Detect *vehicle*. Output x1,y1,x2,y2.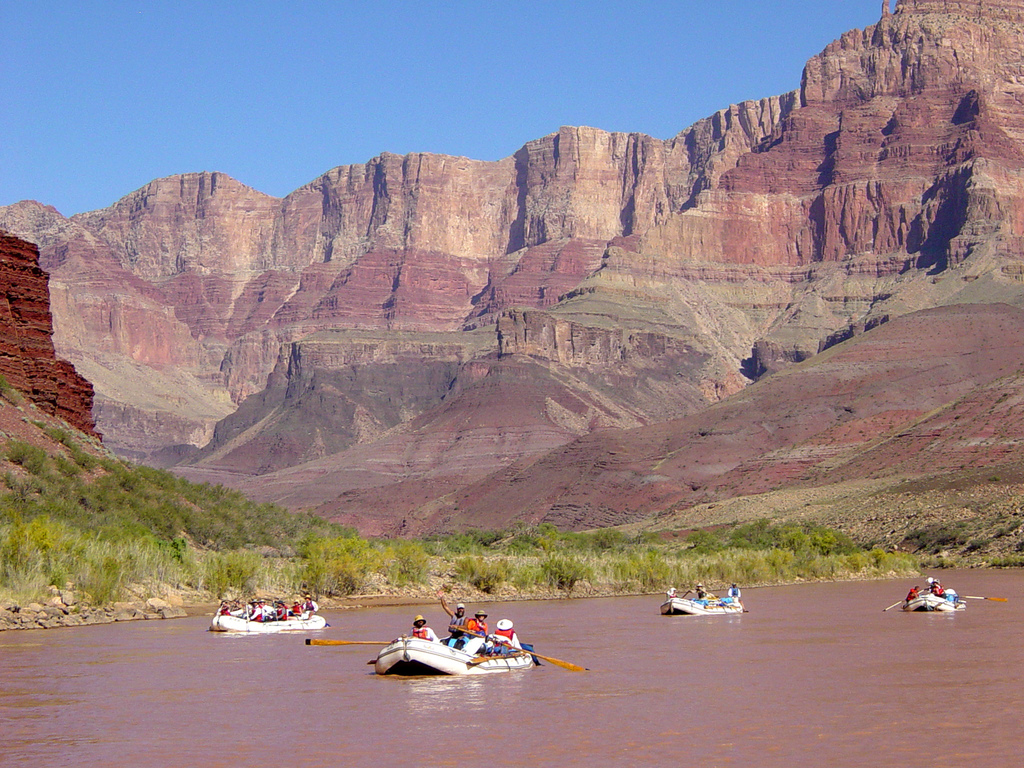
212,595,328,630.
